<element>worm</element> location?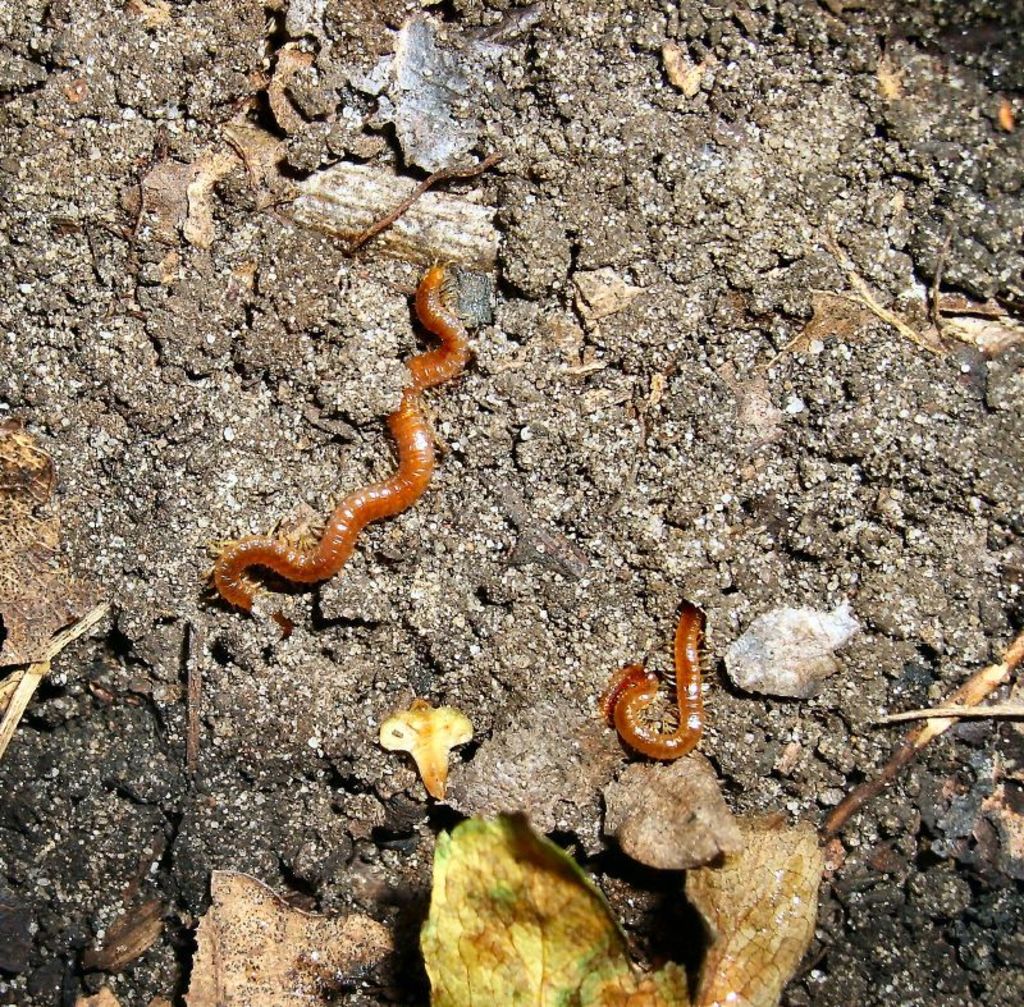
detection(602, 608, 717, 763)
